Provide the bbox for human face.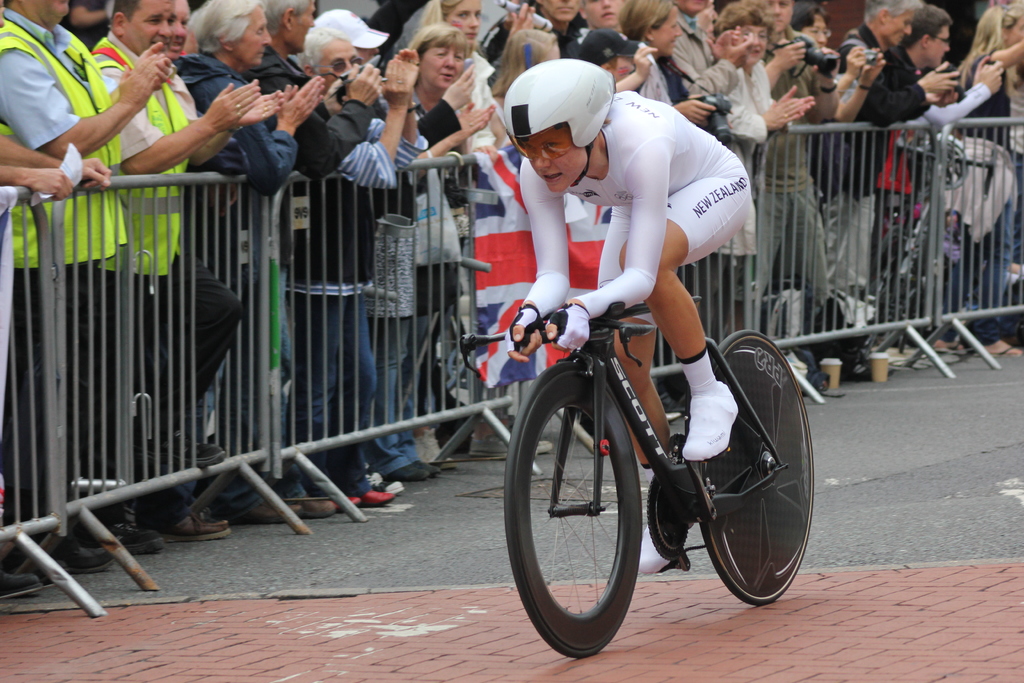
<region>416, 38, 463, 83</region>.
